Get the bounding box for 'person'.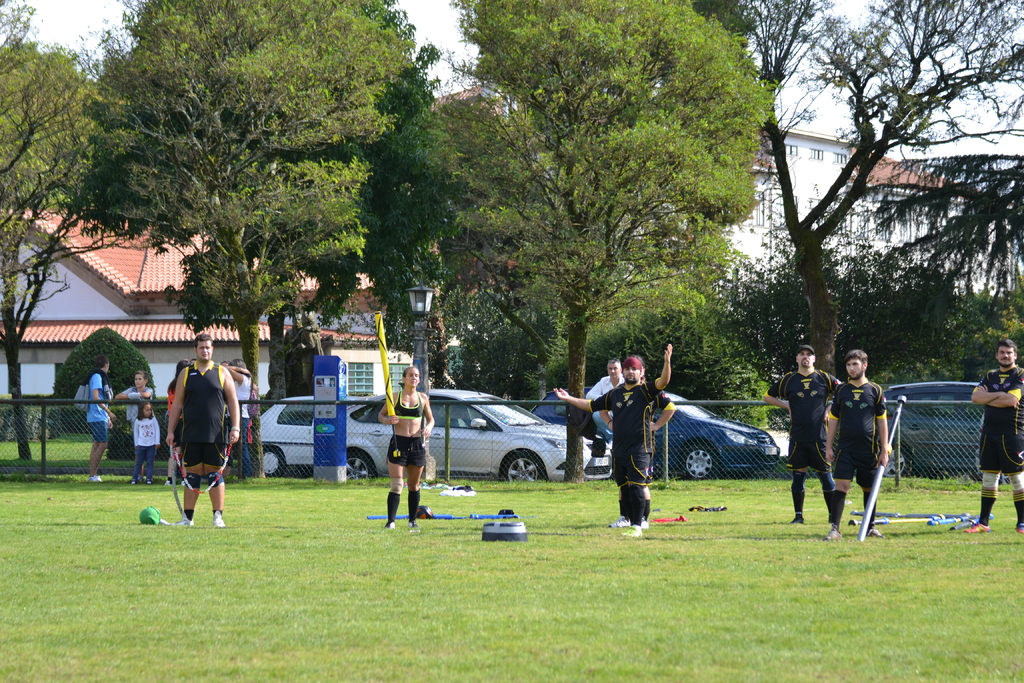
l=114, t=371, r=152, b=481.
